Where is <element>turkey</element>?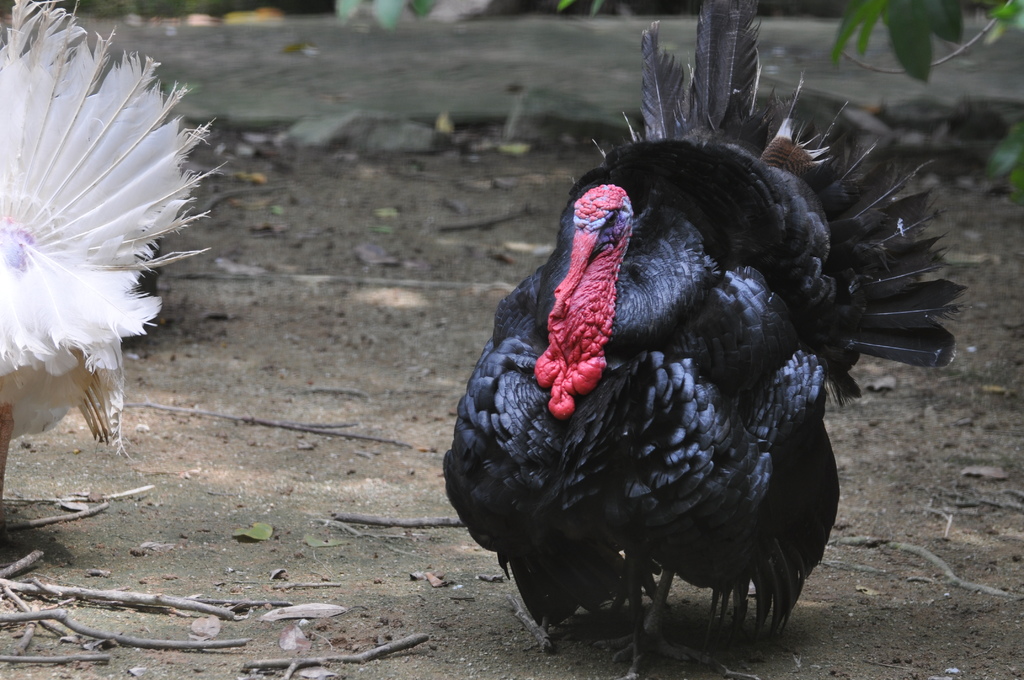
bbox=[445, 0, 968, 679].
